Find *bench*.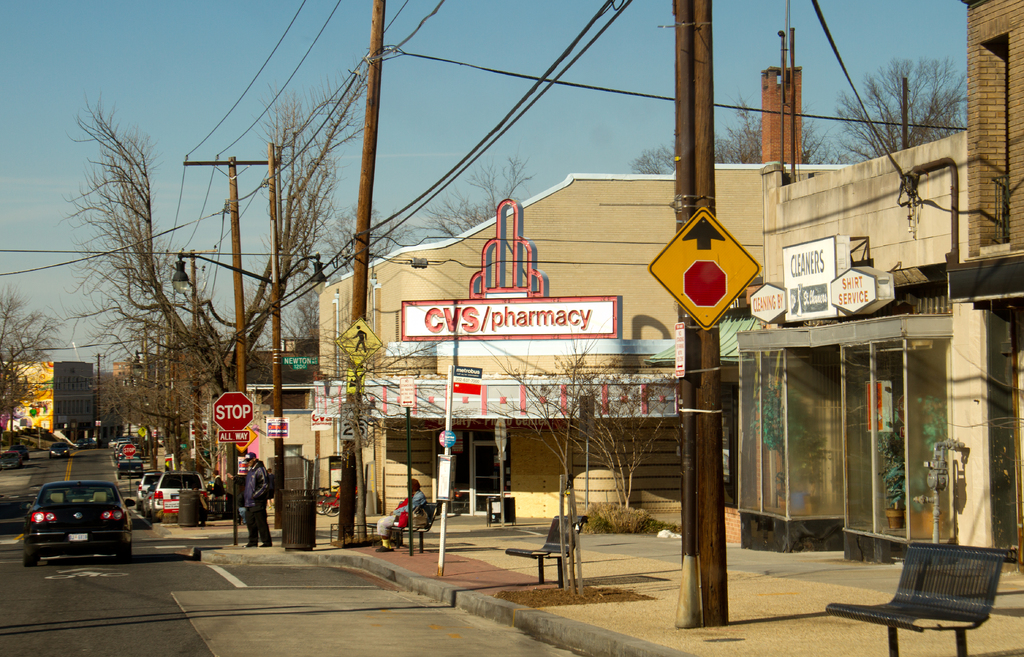
<region>851, 546, 1013, 653</region>.
